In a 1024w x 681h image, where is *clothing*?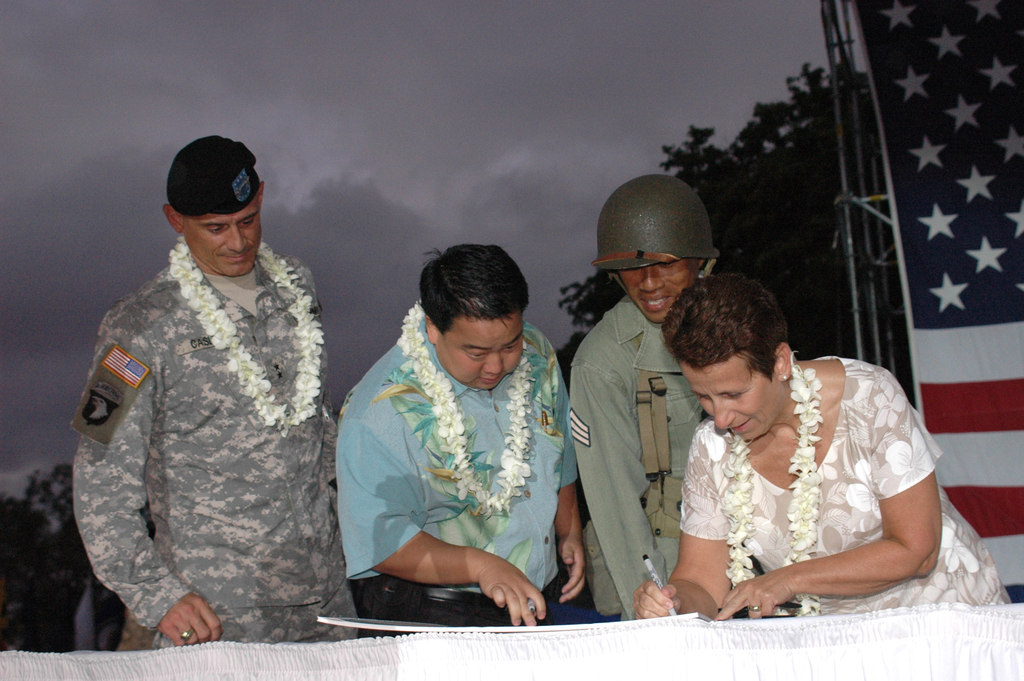
x1=335, y1=314, x2=577, y2=641.
